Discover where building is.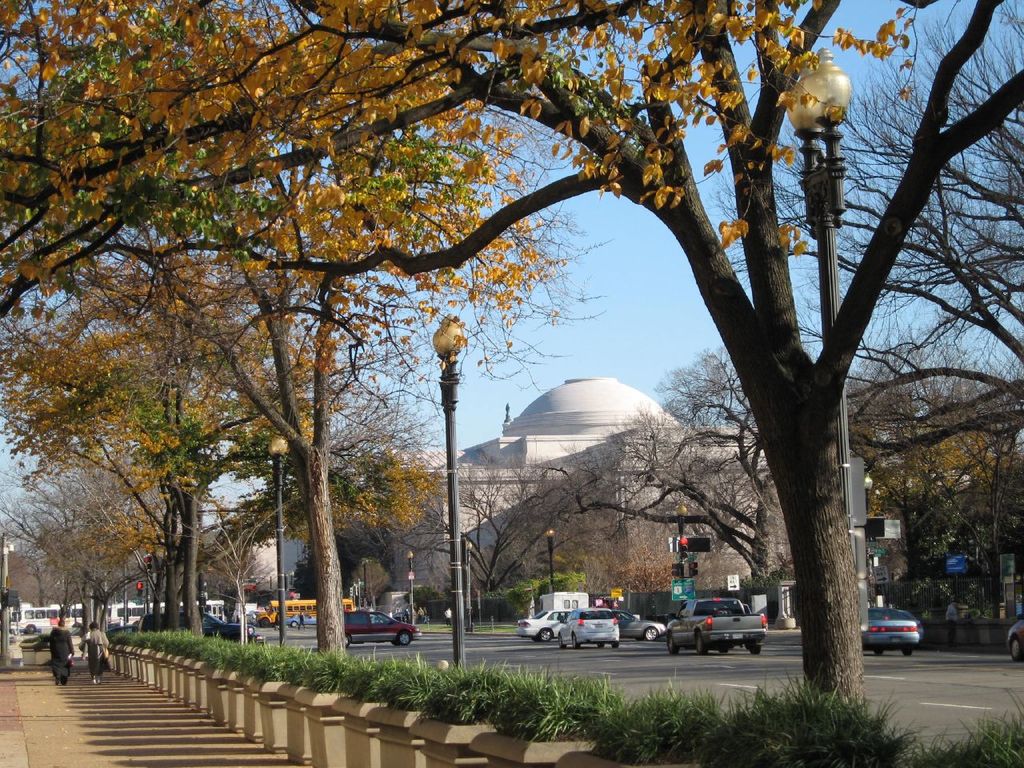
Discovered at (393,378,791,598).
